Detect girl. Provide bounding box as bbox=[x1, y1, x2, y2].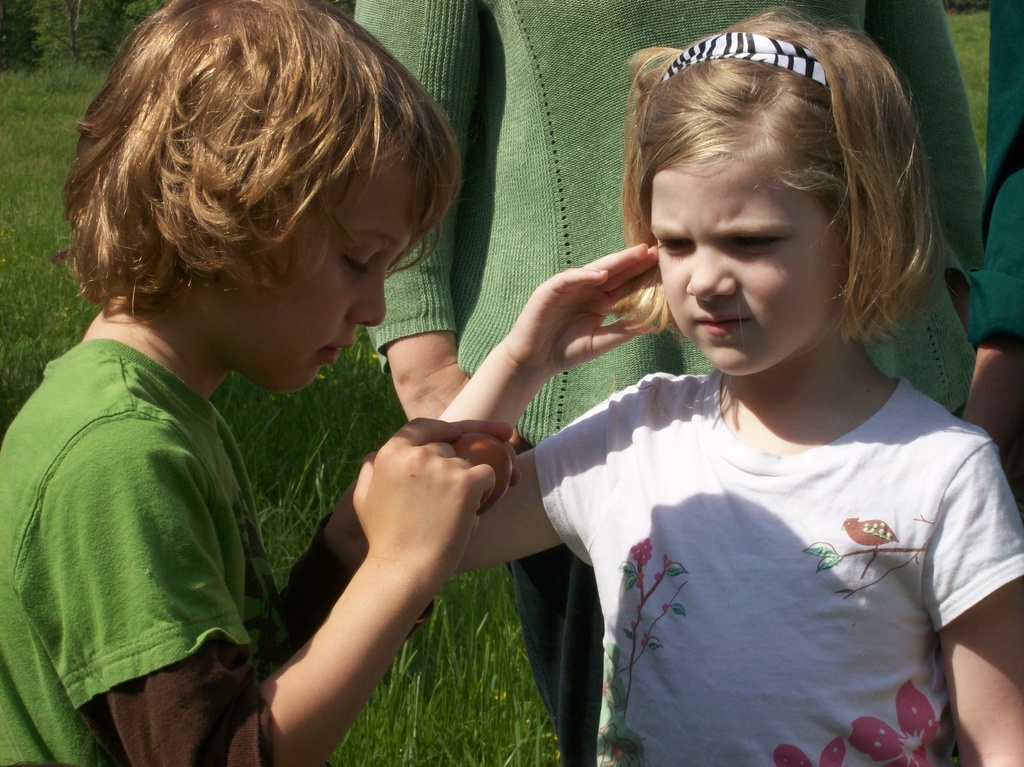
bbox=[434, 0, 1023, 766].
